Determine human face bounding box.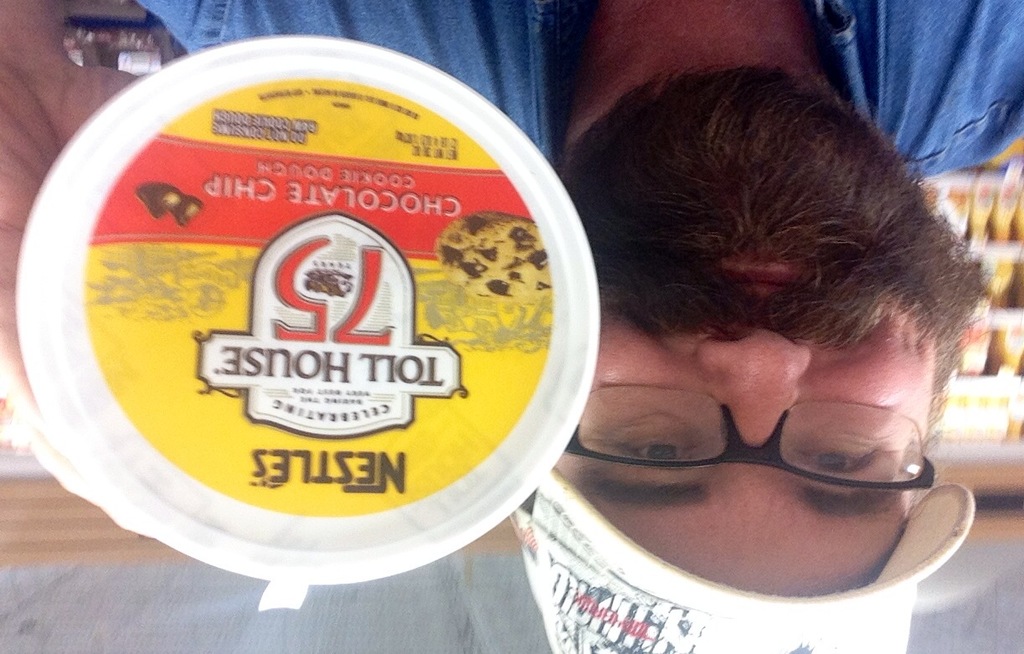
Determined: rect(559, 63, 998, 598).
